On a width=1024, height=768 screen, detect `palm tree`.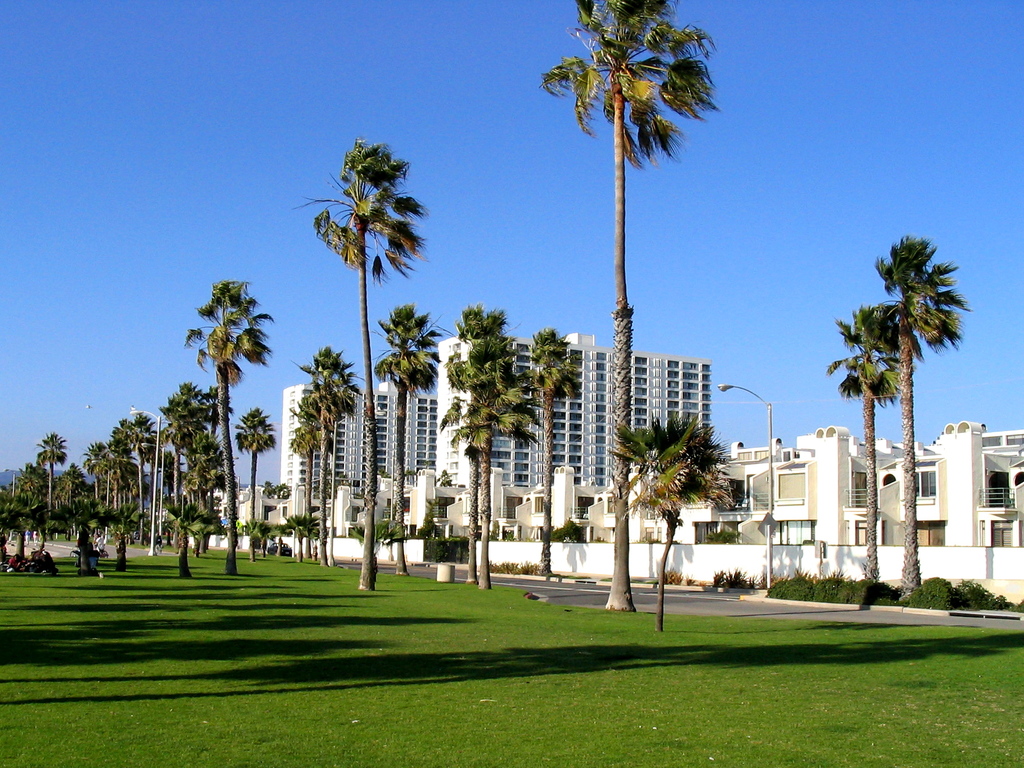
l=323, t=147, r=429, b=589.
